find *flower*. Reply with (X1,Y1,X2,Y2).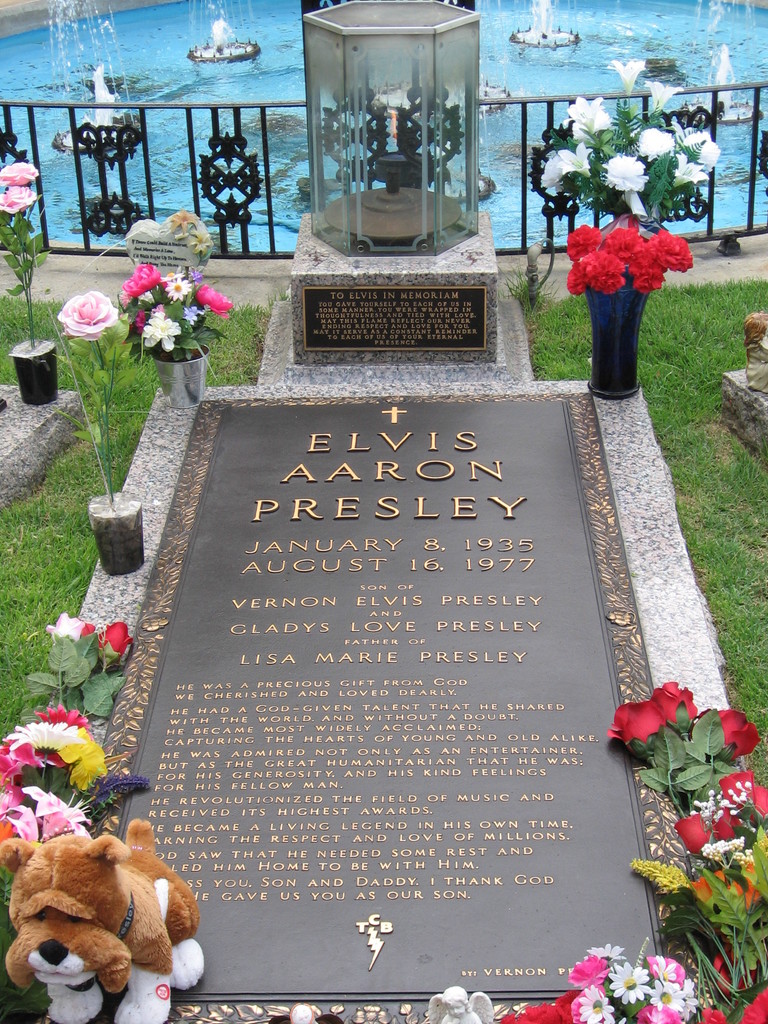
(567,92,614,140).
